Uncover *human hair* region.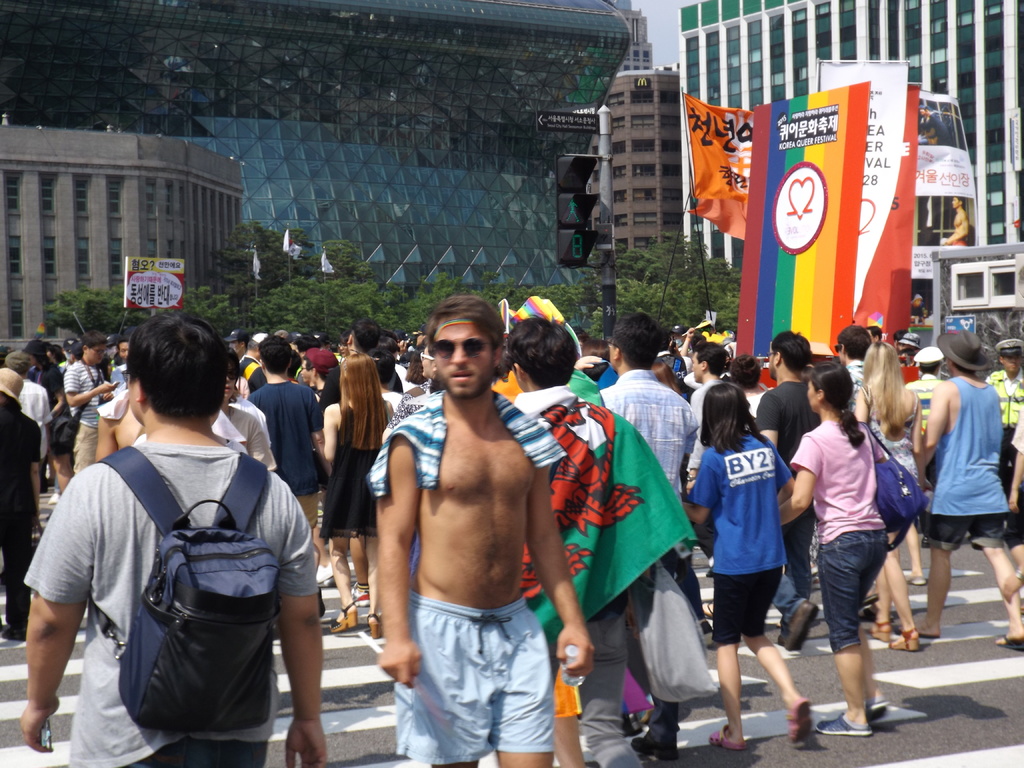
Uncovered: [727, 359, 758, 388].
